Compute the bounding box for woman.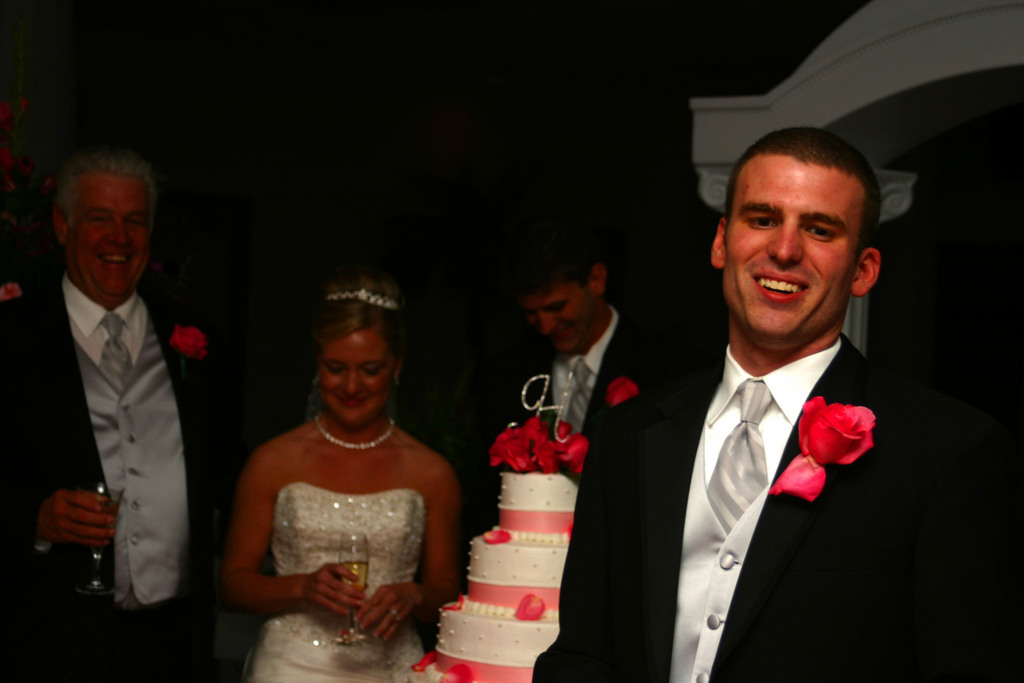
x1=218, y1=292, x2=464, y2=674.
